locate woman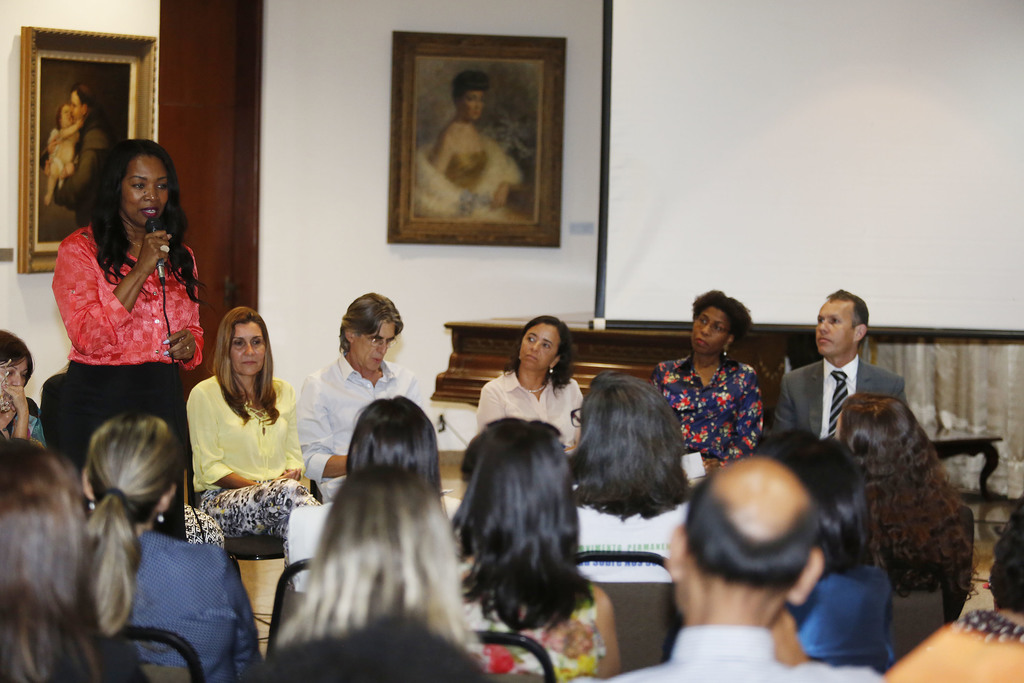
x1=574, y1=372, x2=695, y2=582
